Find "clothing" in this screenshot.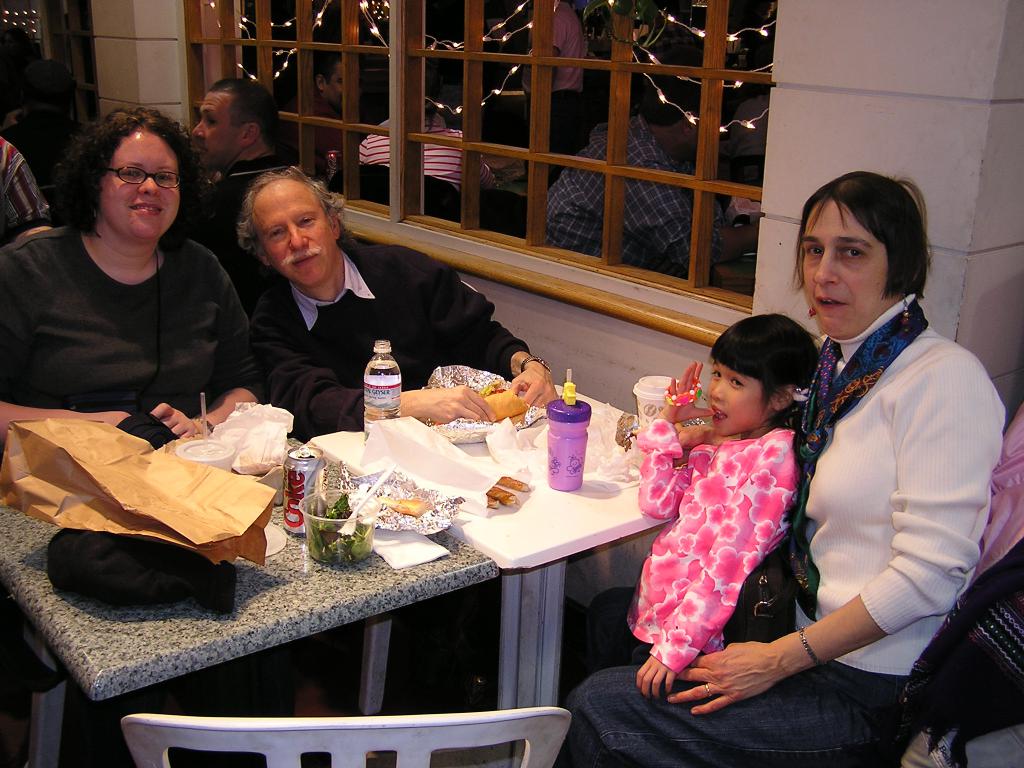
The bounding box for "clothing" is {"left": 530, "top": 0, "right": 584, "bottom": 184}.
